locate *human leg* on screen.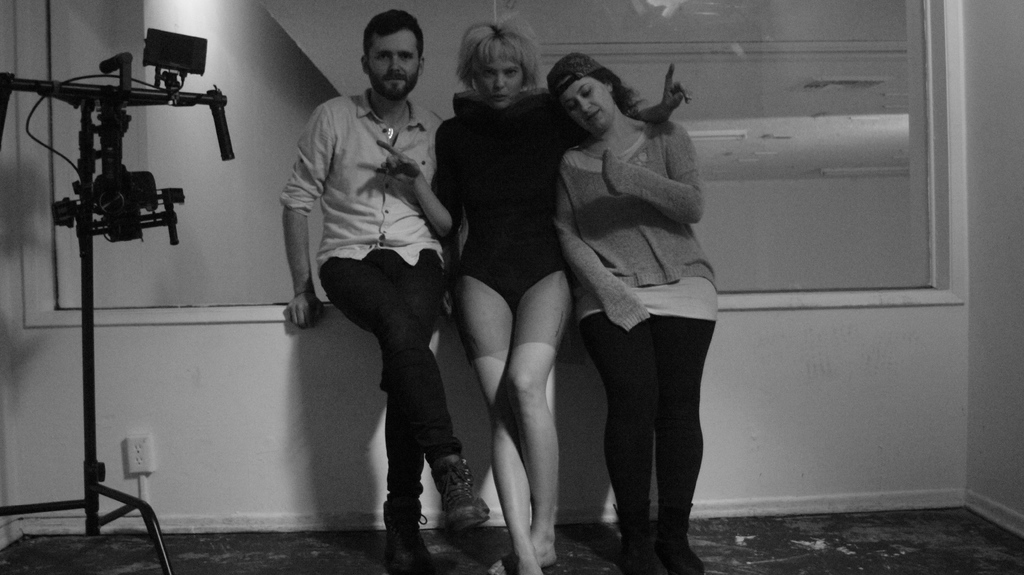
On screen at 383:250:447:574.
